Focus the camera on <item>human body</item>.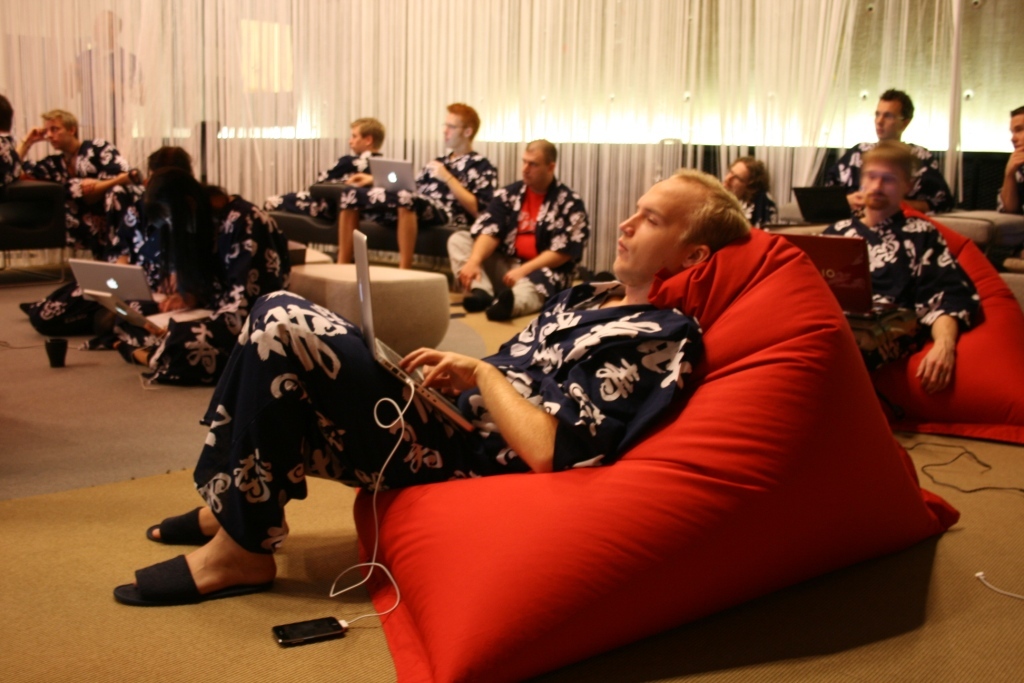
Focus region: (x1=448, y1=176, x2=589, y2=320).
